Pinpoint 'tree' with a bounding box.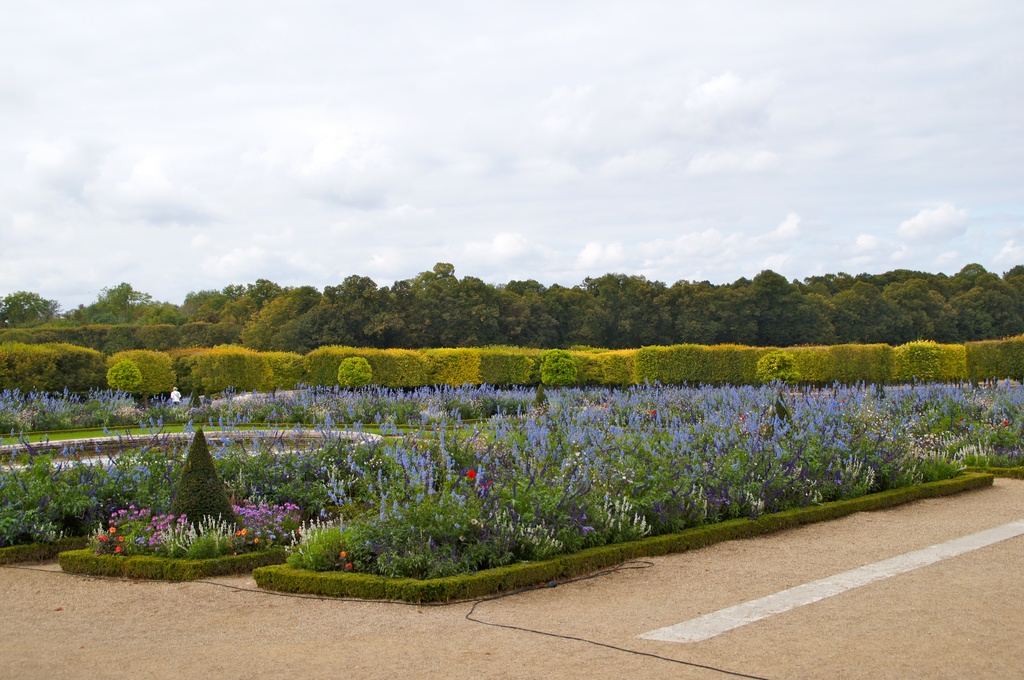
crop(945, 283, 1019, 340).
